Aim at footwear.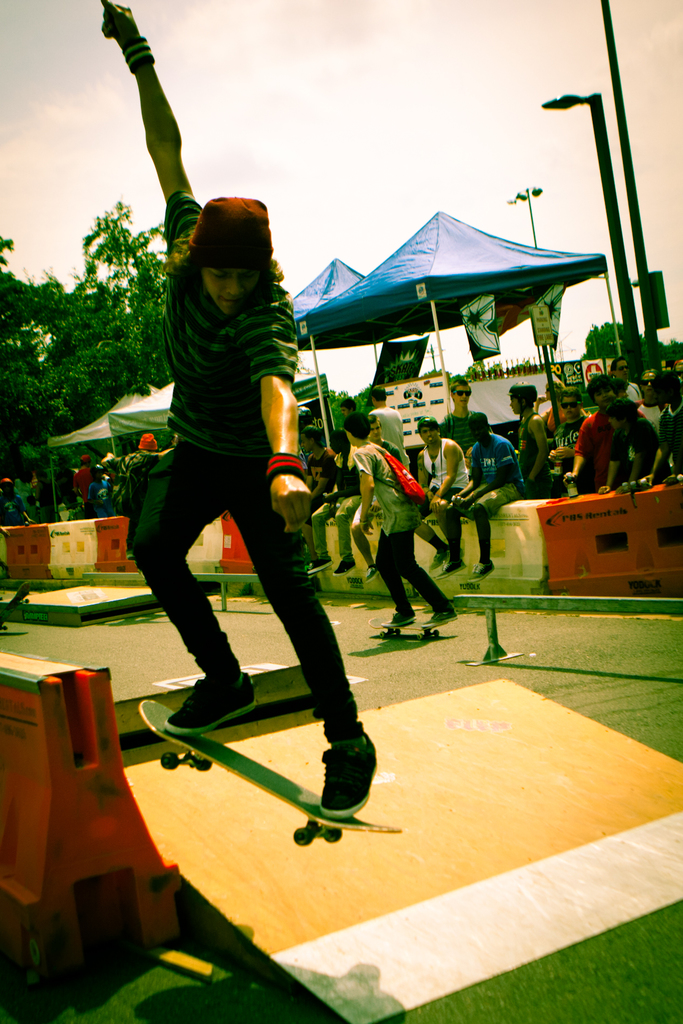
Aimed at [165, 675, 251, 736].
